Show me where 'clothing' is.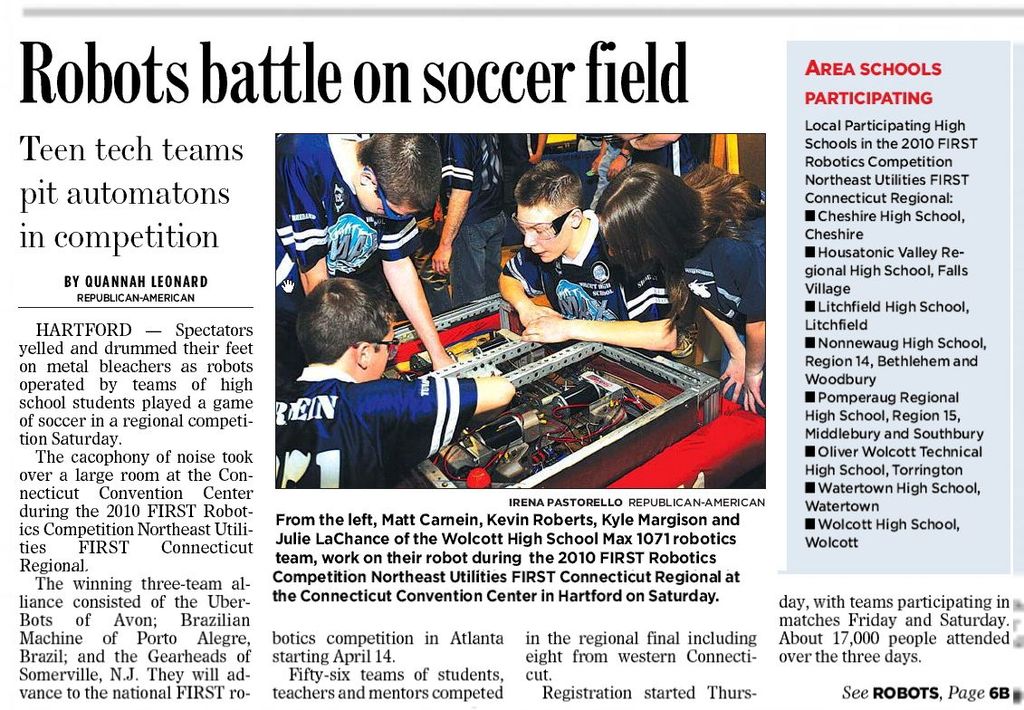
'clothing' is at 501/210/673/328.
